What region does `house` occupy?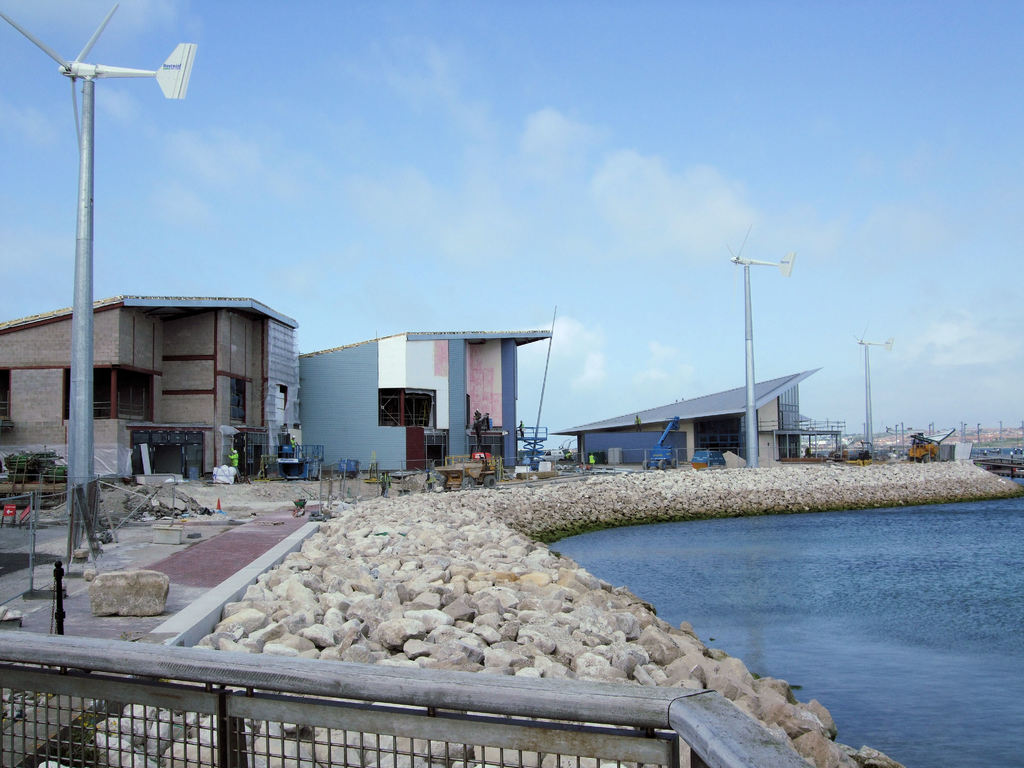
crop(284, 305, 571, 487).
